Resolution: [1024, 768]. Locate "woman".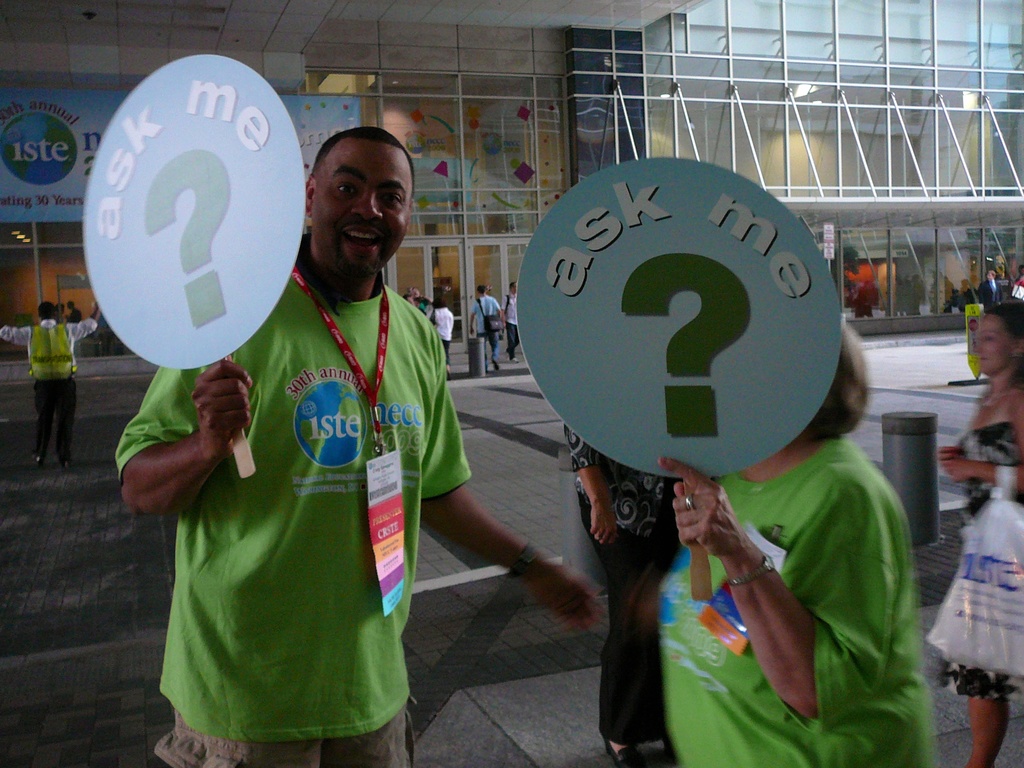
BBox(653, 318, 935, 767).
